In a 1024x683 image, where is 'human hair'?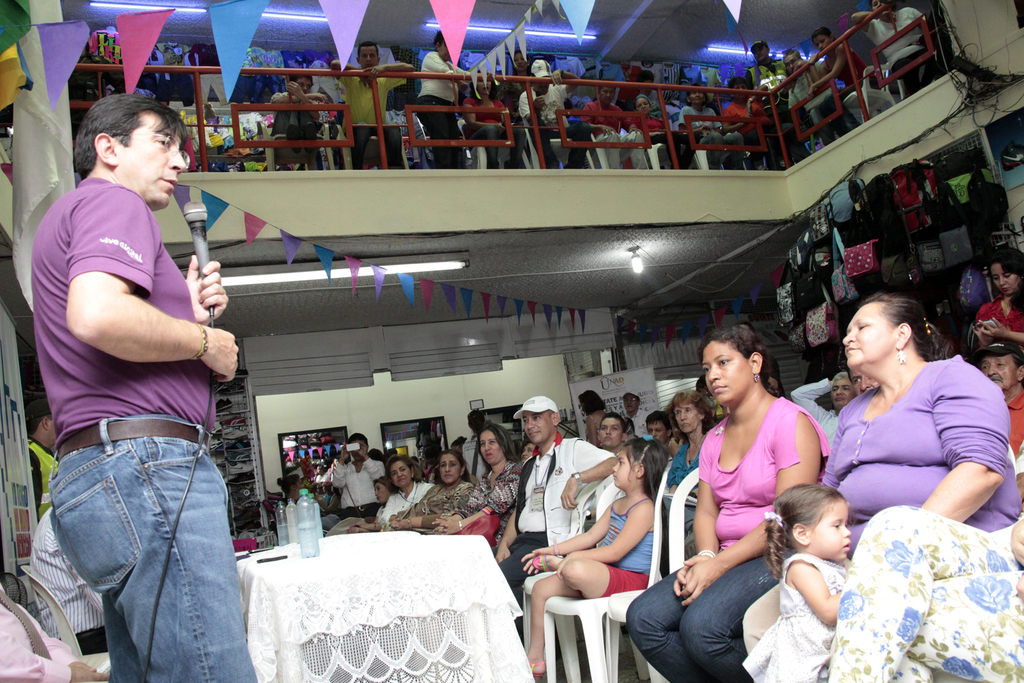
(x1=644, y1=409, x2=668, y2=428).
